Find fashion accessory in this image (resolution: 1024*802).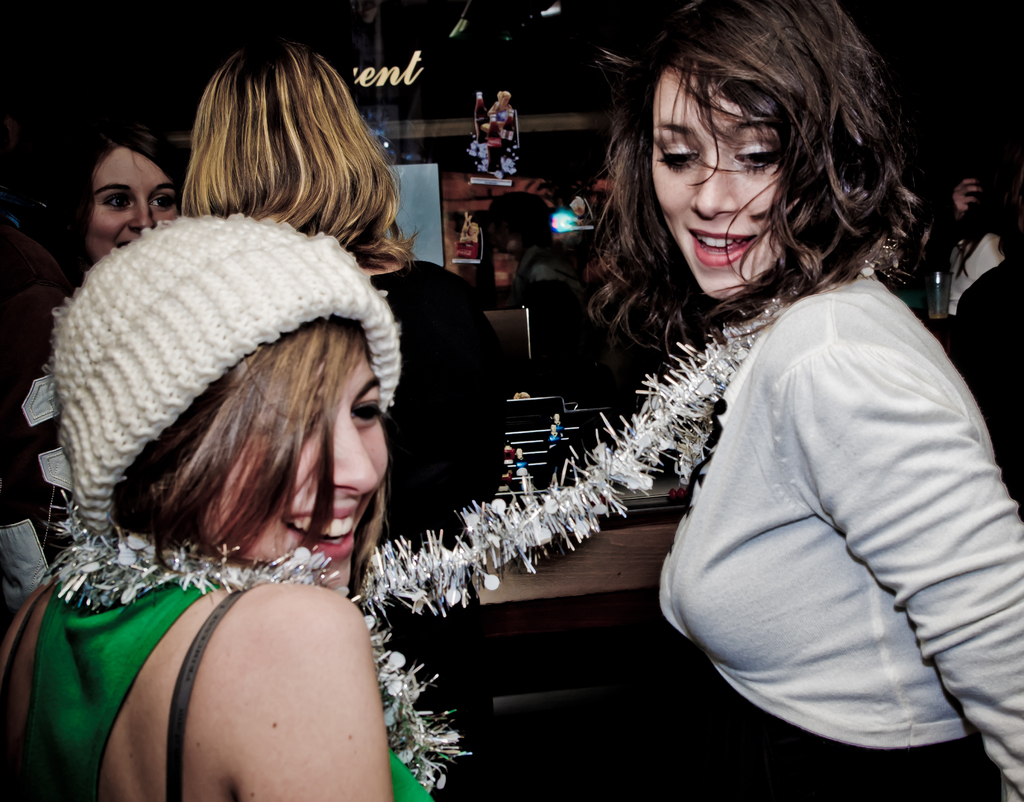
[44, 213, 402, 531].
